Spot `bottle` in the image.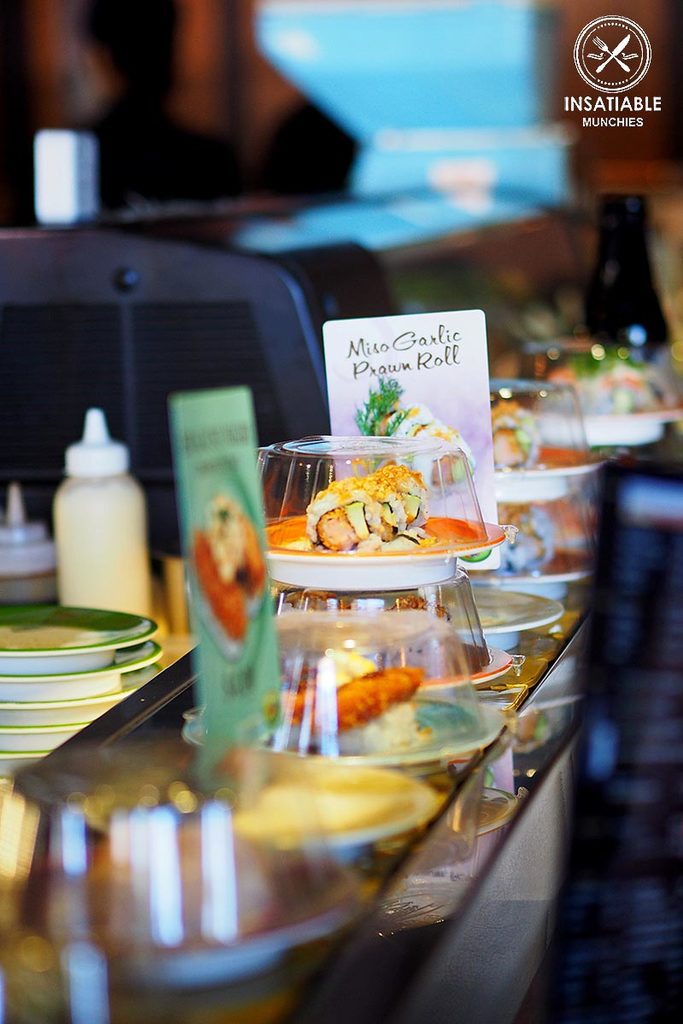
`bottle` found at [left=45, top=408, right=155, bottom=643].
